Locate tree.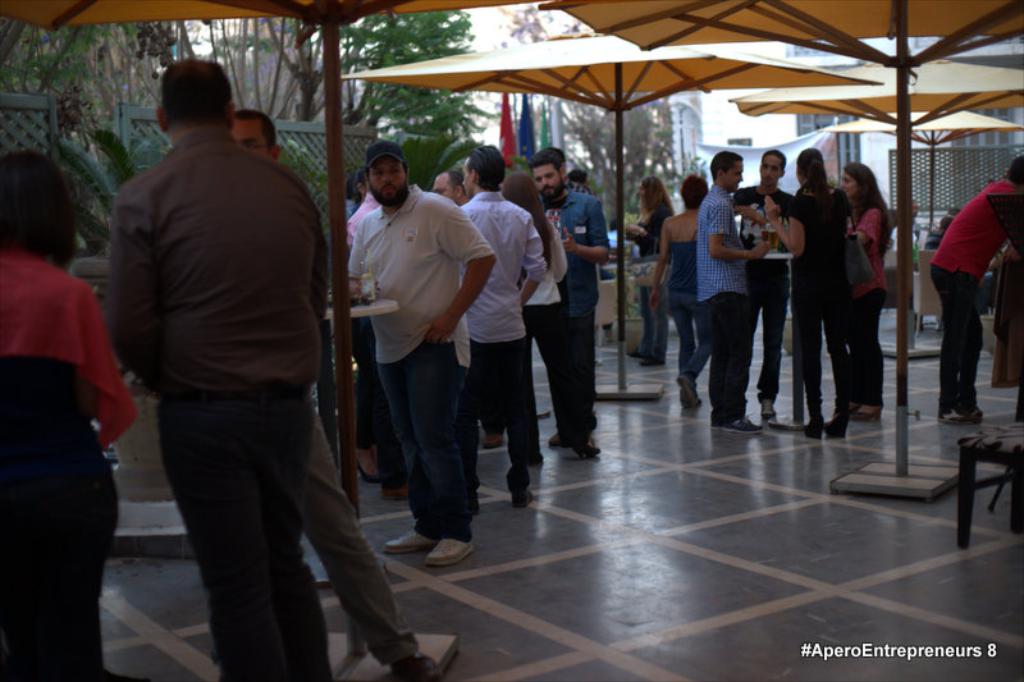
Bounding box: bbox(497, 0, 673, 226).
